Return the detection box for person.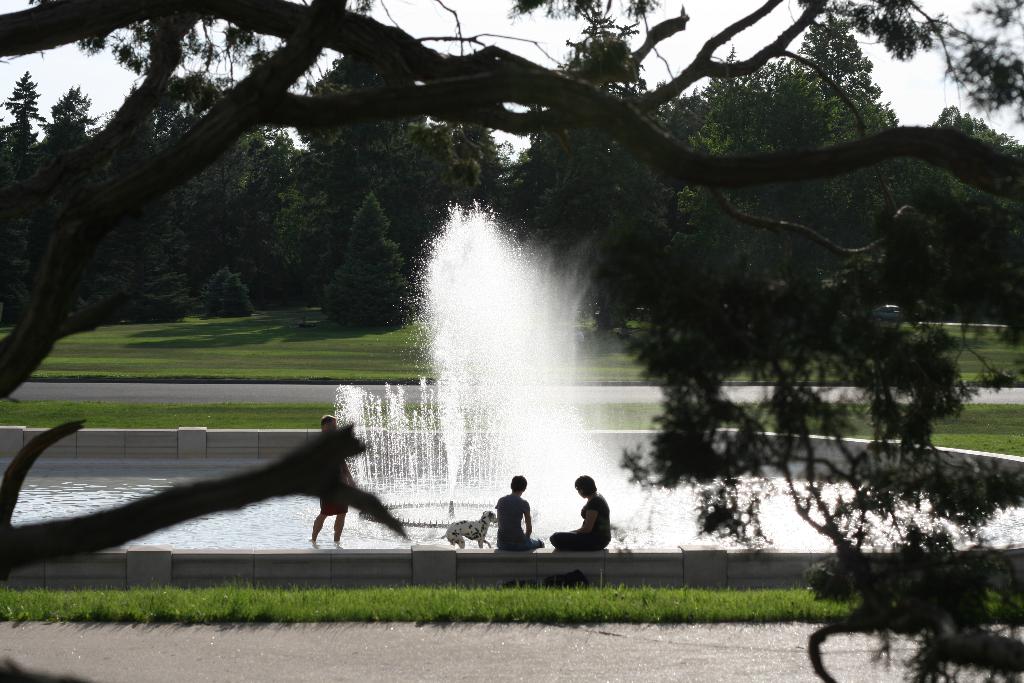
[490,472,547,551].
